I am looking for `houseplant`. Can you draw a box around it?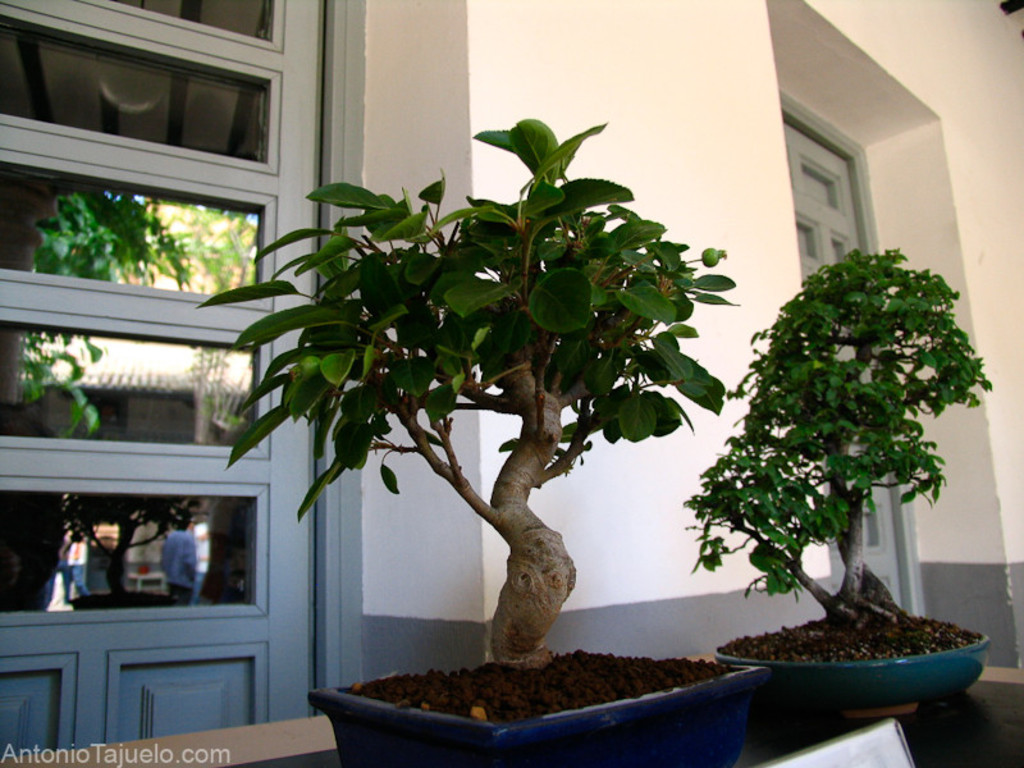
Sure, the bounding box is [left=187, top=120, right=771, bottom=767].
